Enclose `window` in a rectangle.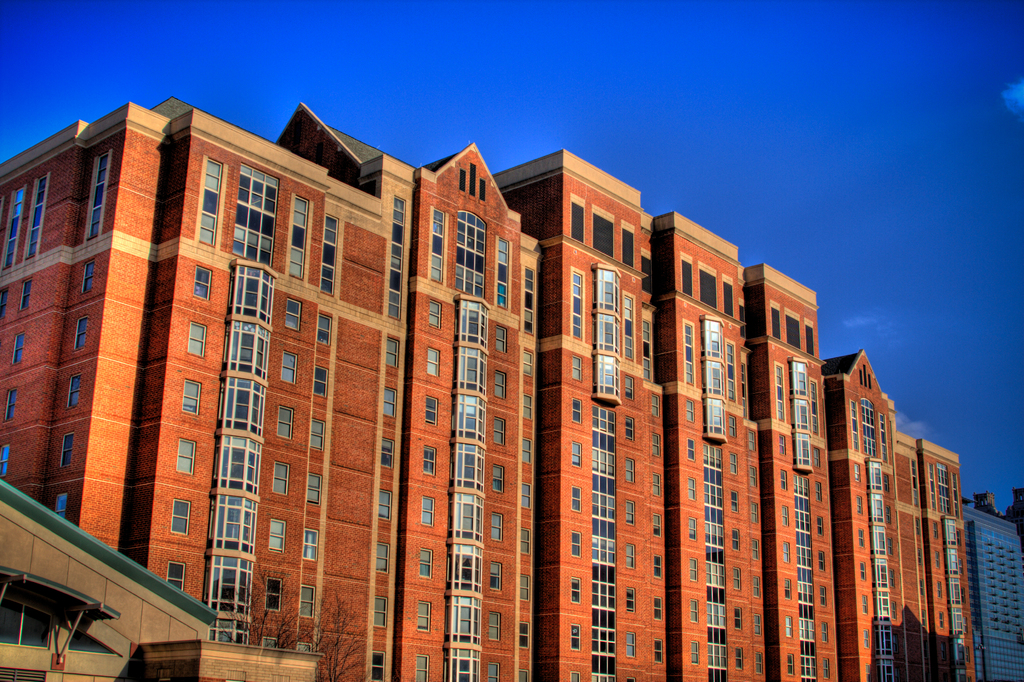
Rect(627, 501, 634, 527).
